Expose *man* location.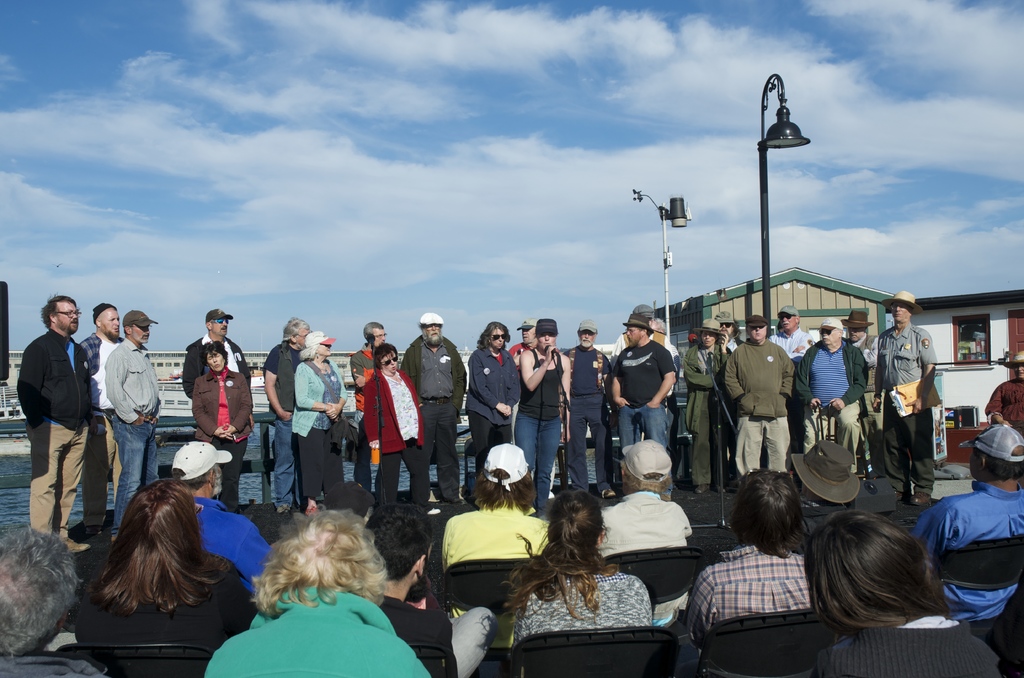
Exposed at 909:423:1023:622.
